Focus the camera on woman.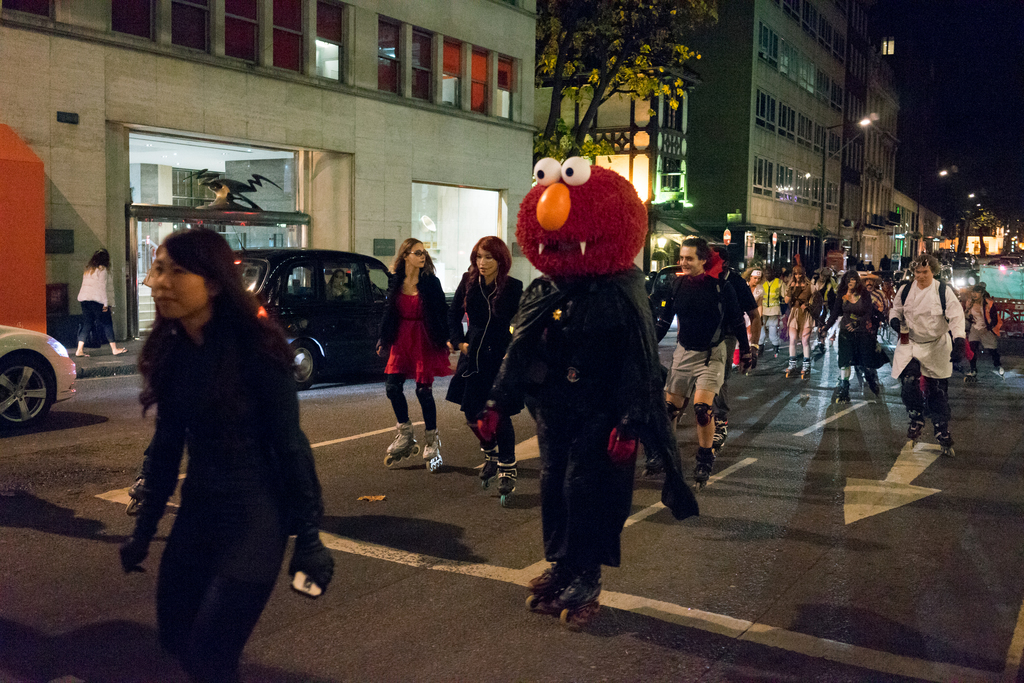
Focus region: <region>827, 270, 882, 397</region>.
